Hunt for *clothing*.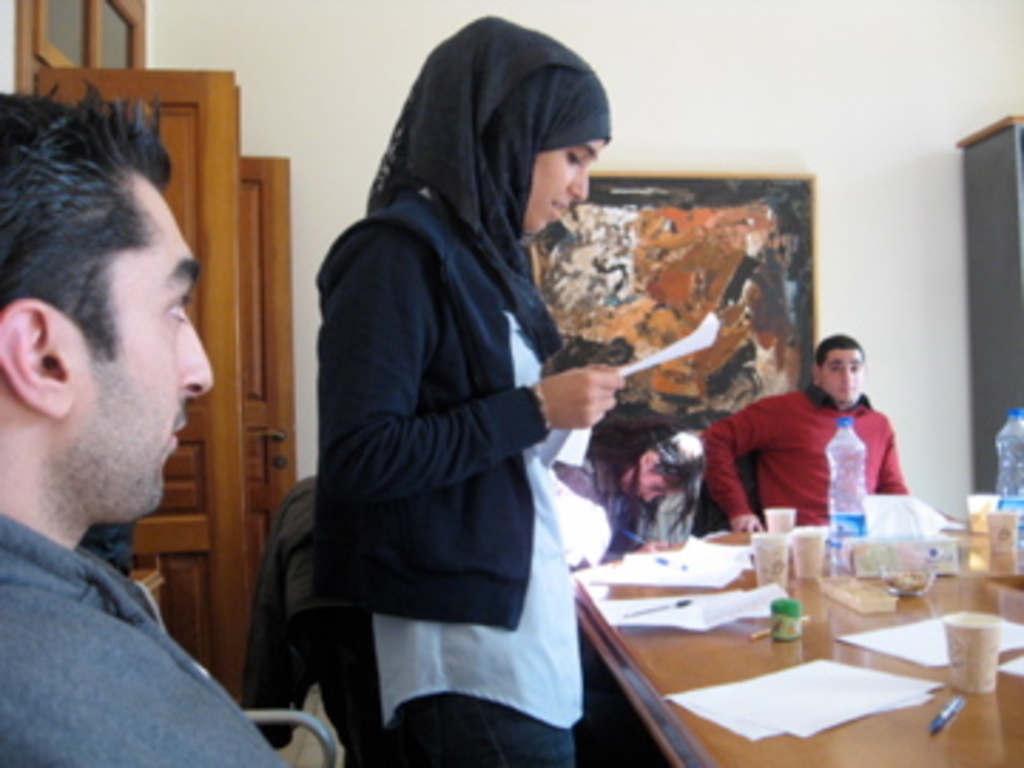
Hunted down at <region>560, 447, 649, 566</region>.
